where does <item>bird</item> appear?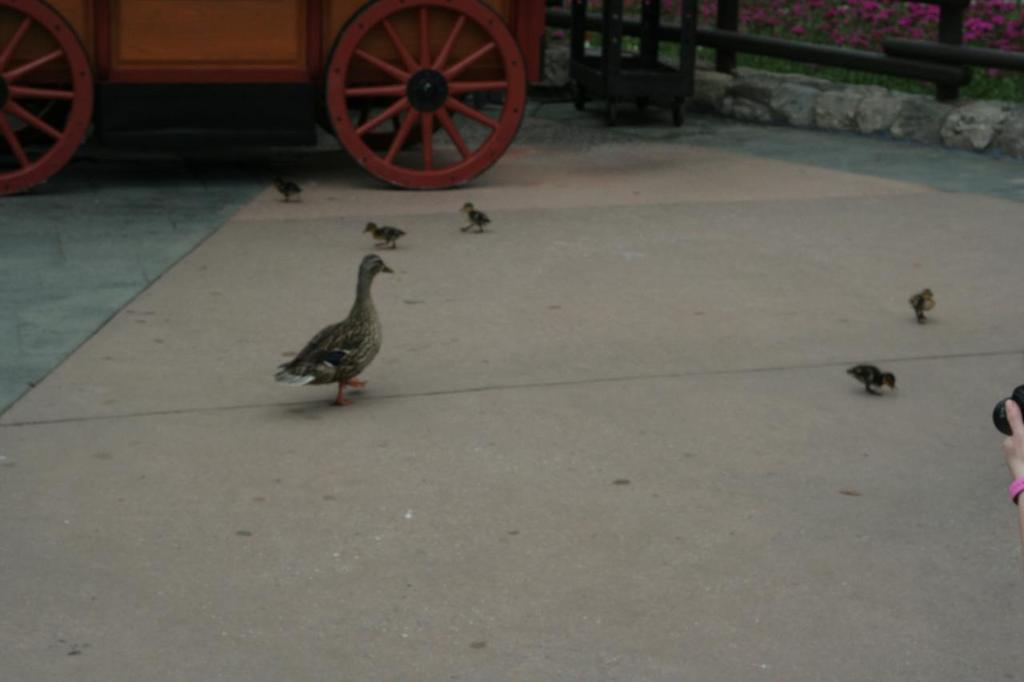
Appears at 365:221:402:245.
